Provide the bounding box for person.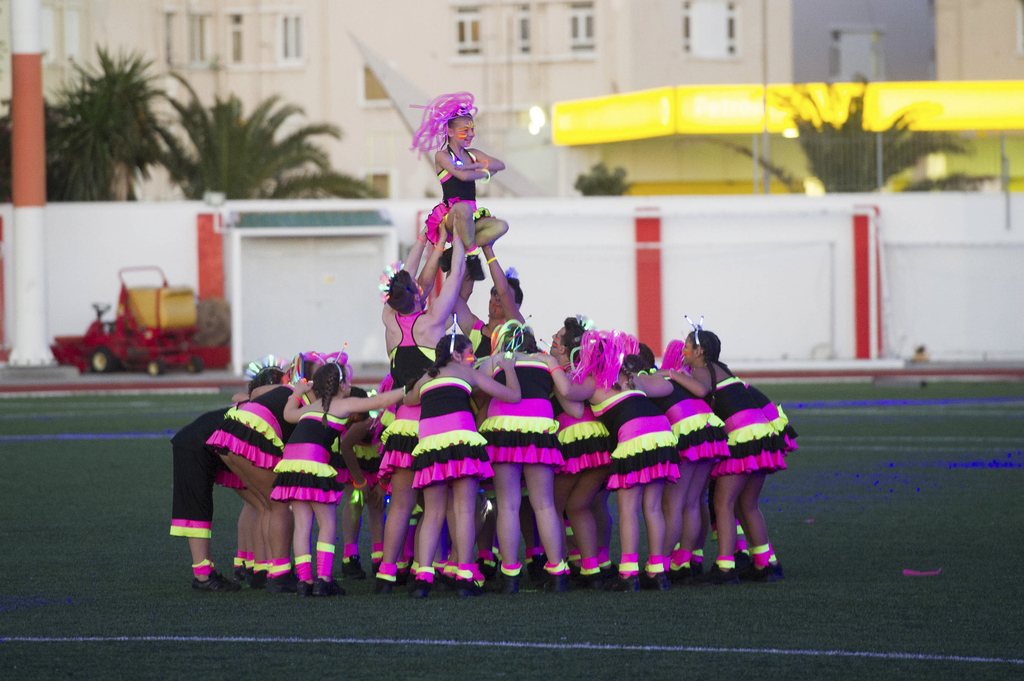
region(172, 360, 285, 589).
